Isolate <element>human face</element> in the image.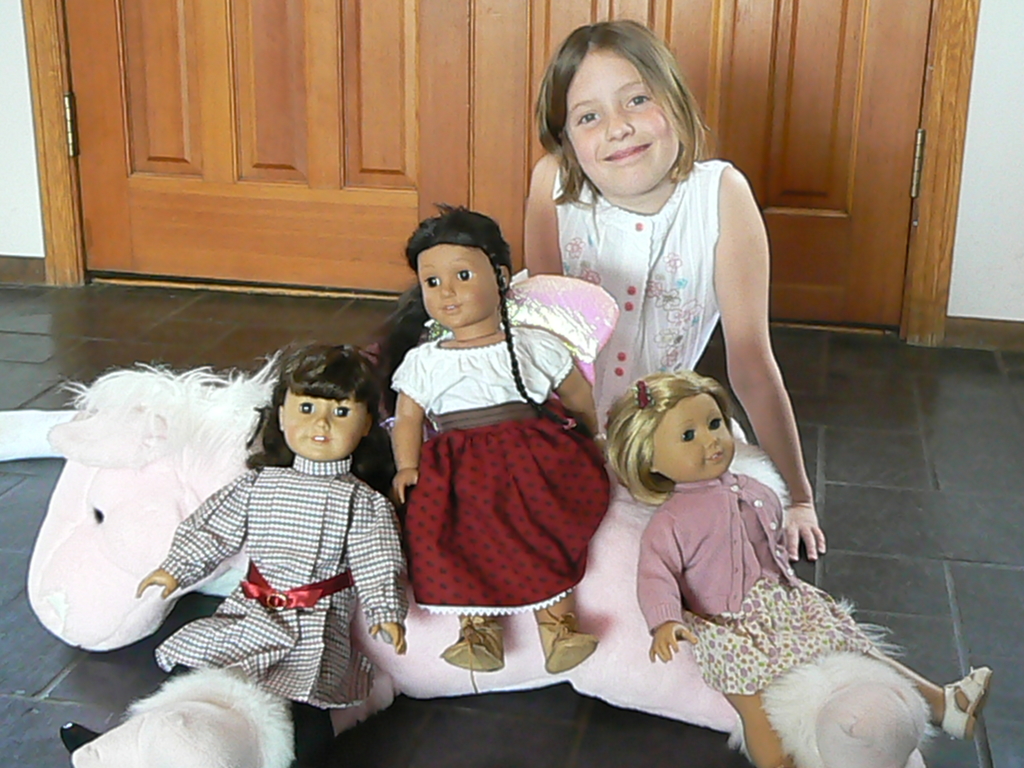
Isolated region: locate(283, 393, 367, 459).
